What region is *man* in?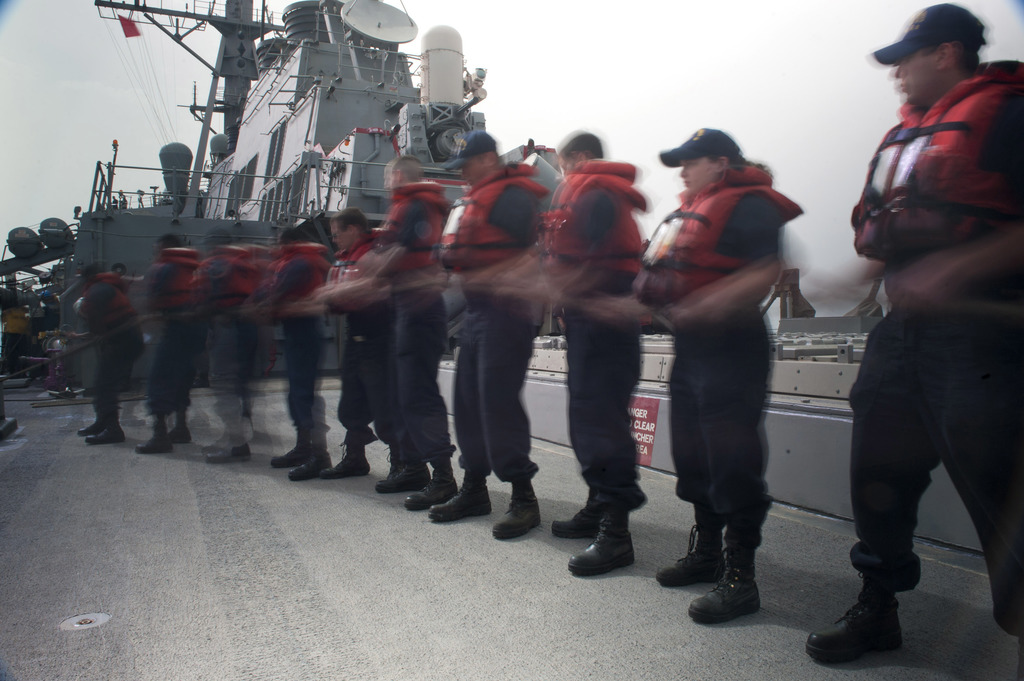
[left=388, top=122, right=544, bottom=545].
